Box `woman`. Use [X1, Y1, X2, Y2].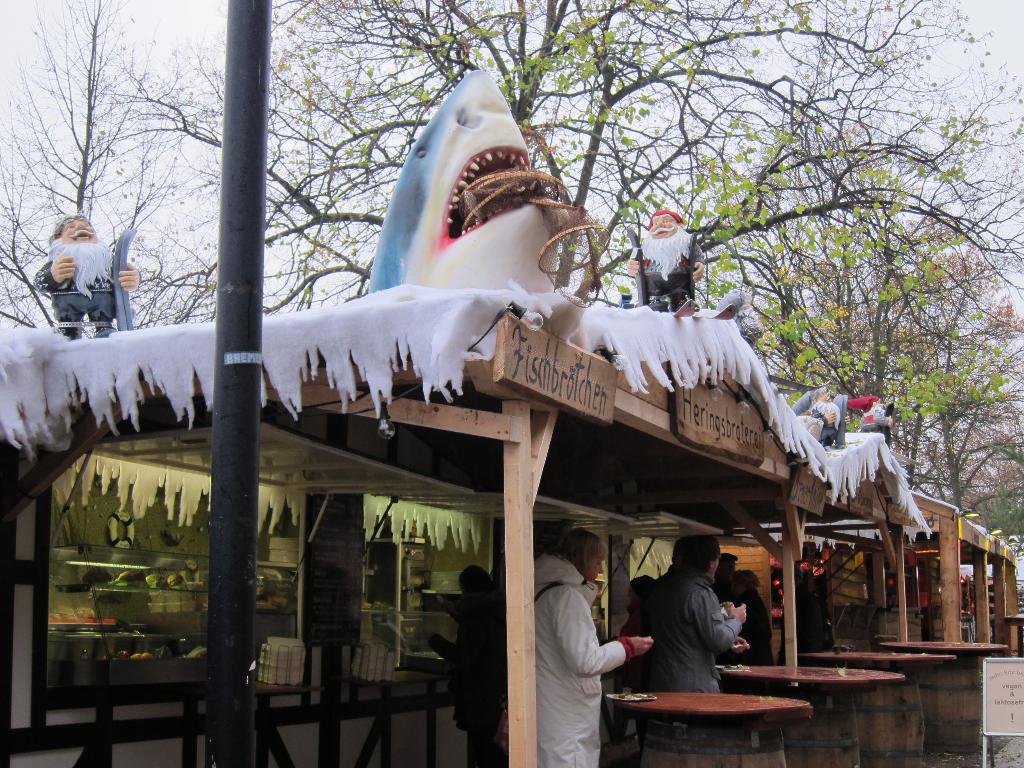
[536, 529, 655, 767].
